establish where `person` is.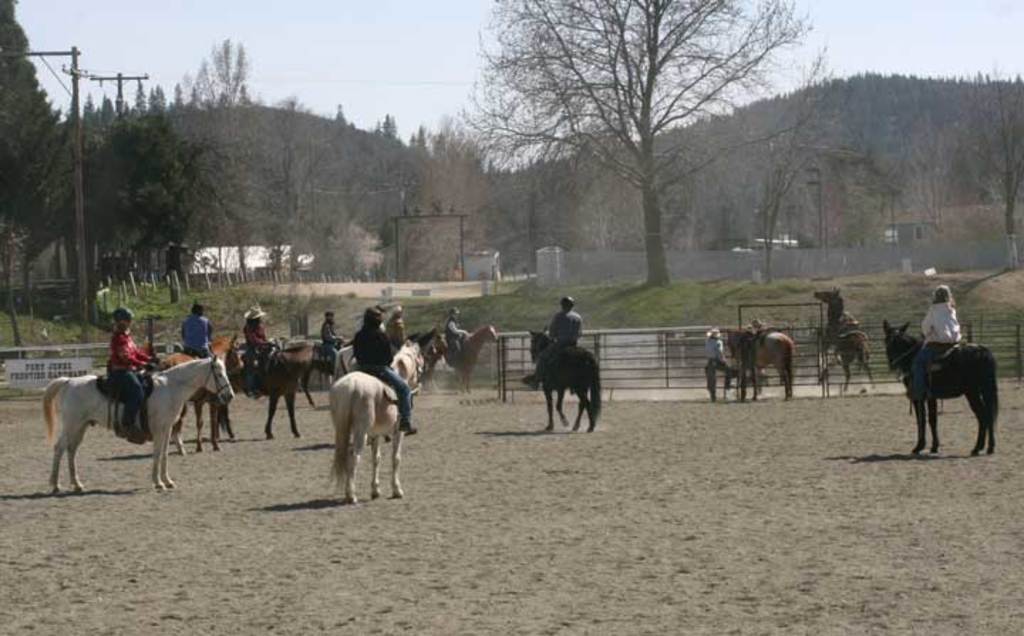
Established at (905, 290, 961, 400).
